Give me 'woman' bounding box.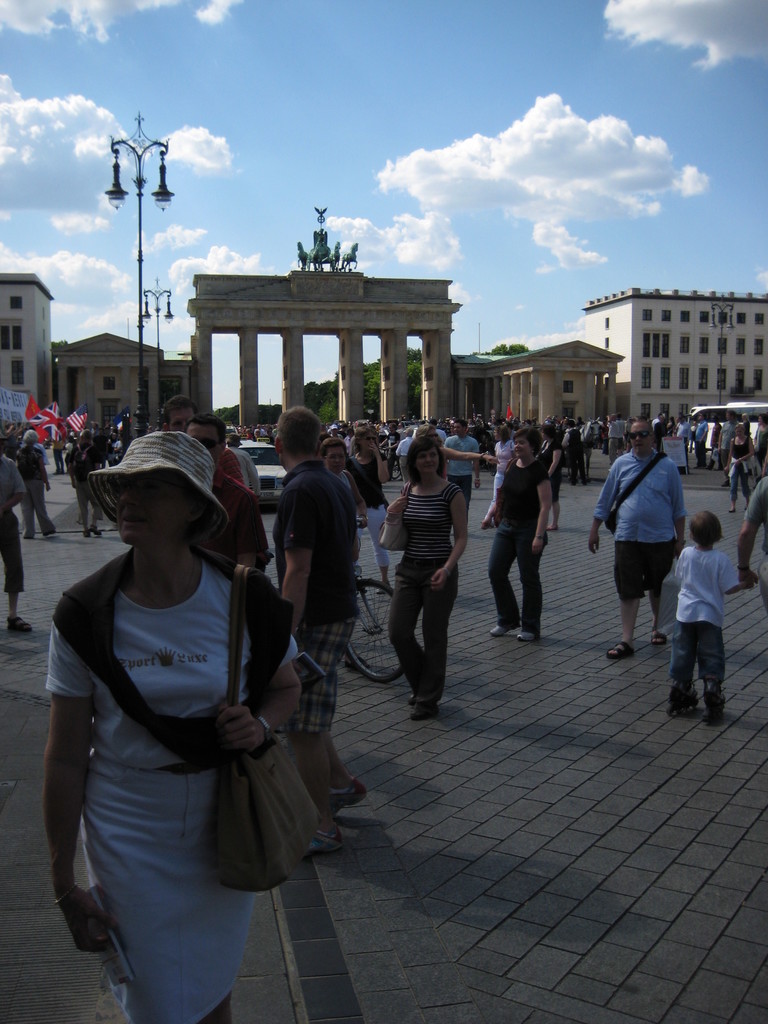
x1=724 y1=420 x2=763 y2=501.
